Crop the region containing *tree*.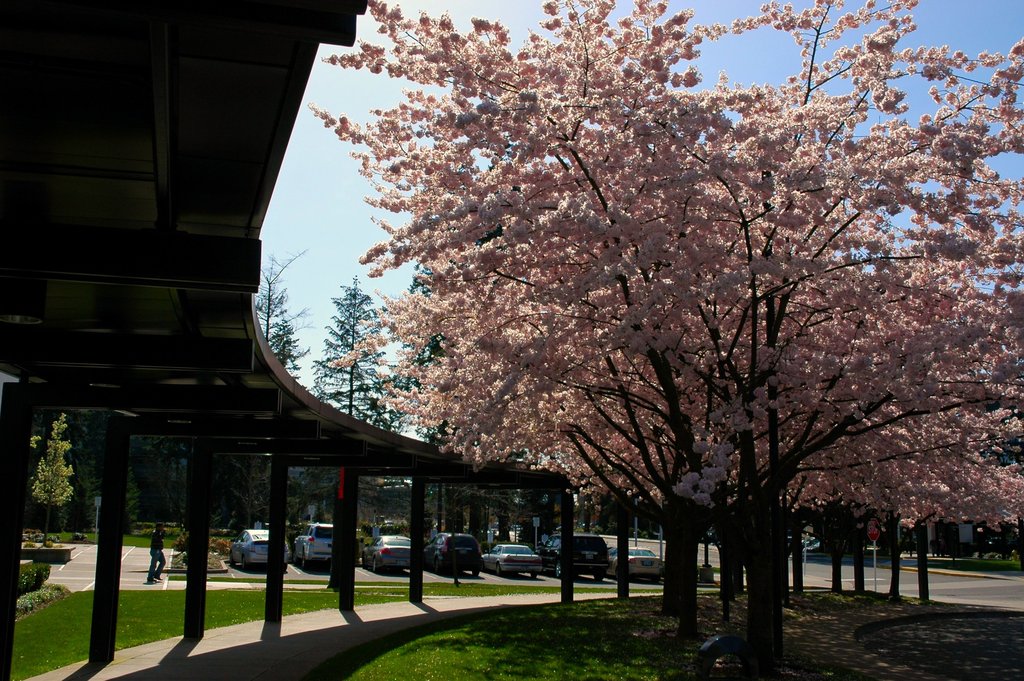
Crop region: [x1=312, y1=277, x2=406, y2=438].
